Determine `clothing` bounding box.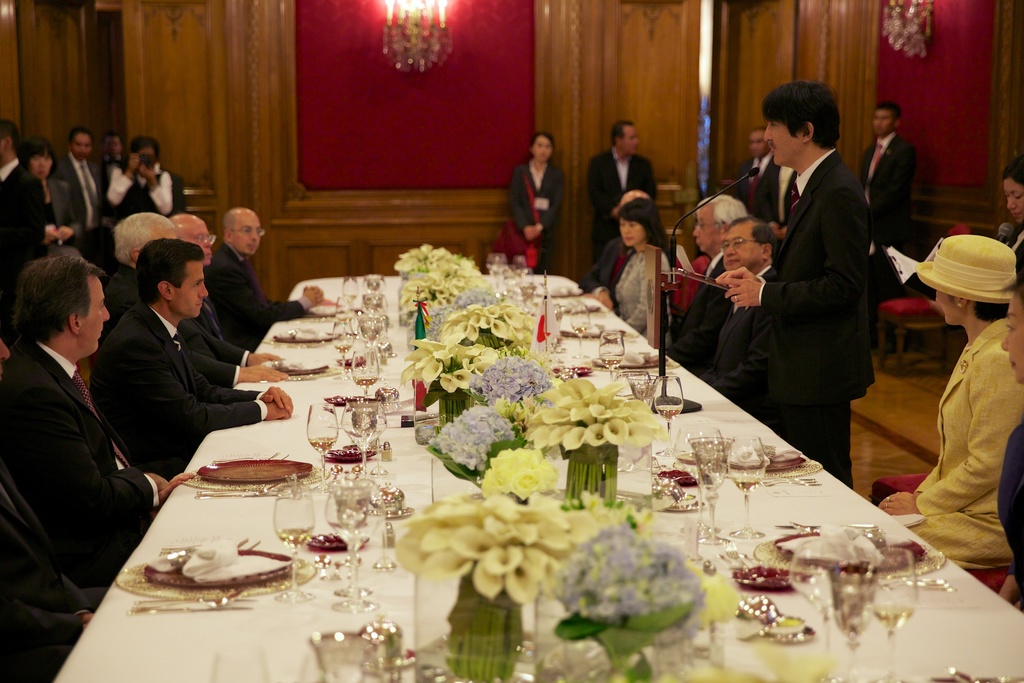
Determined: 705,268,777,419.
